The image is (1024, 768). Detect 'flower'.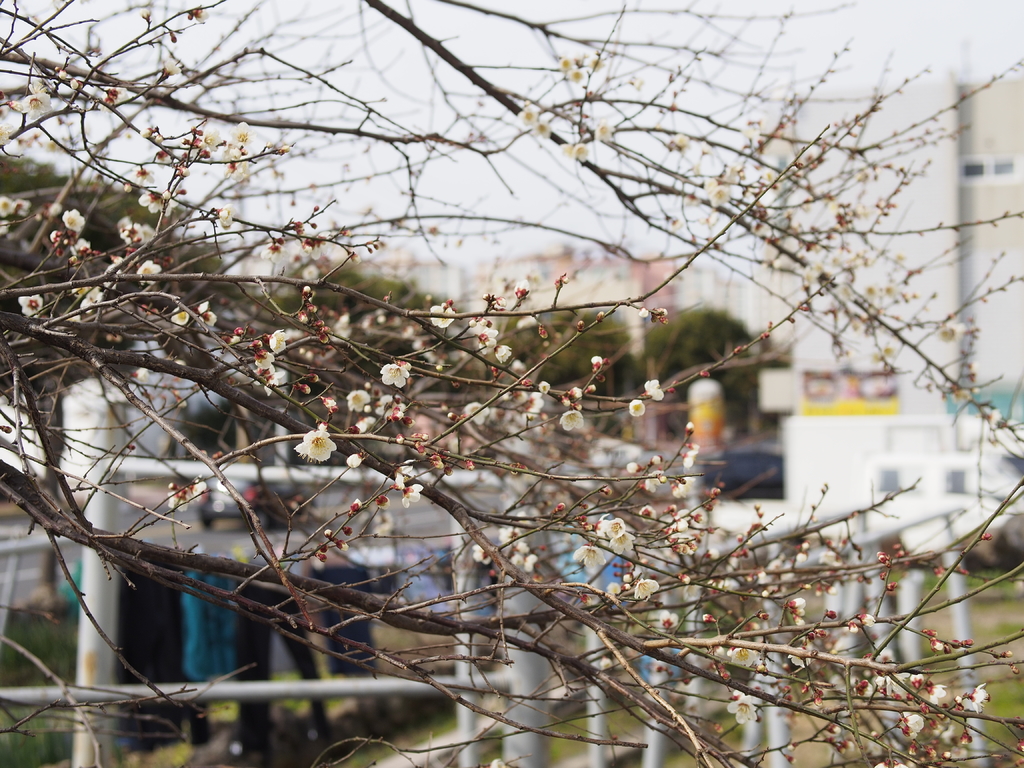
Detection: (644, 378, 662, 401).
